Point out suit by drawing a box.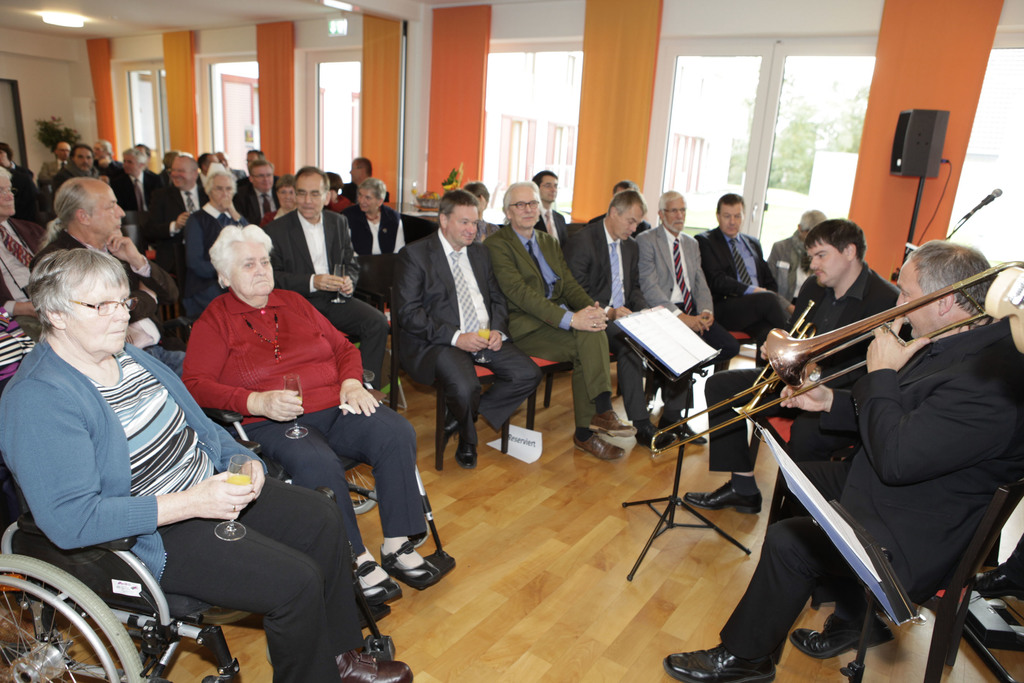
(x1=228, y1=168, x2=244, y2=178).
